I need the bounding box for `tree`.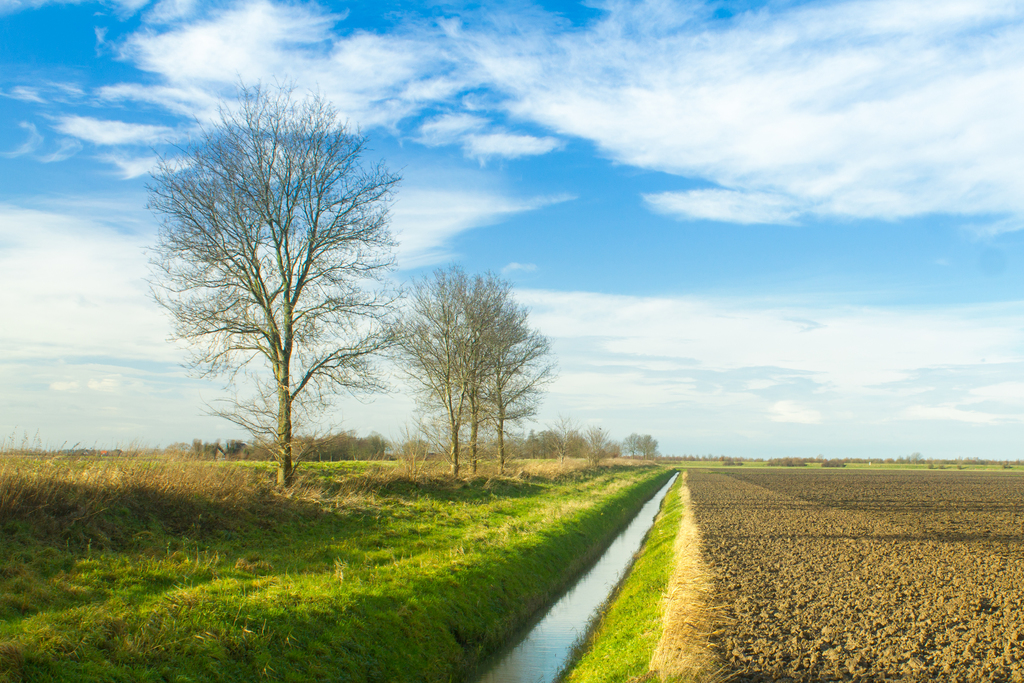
Here it is: BBox(433, 265, 534, 468).
